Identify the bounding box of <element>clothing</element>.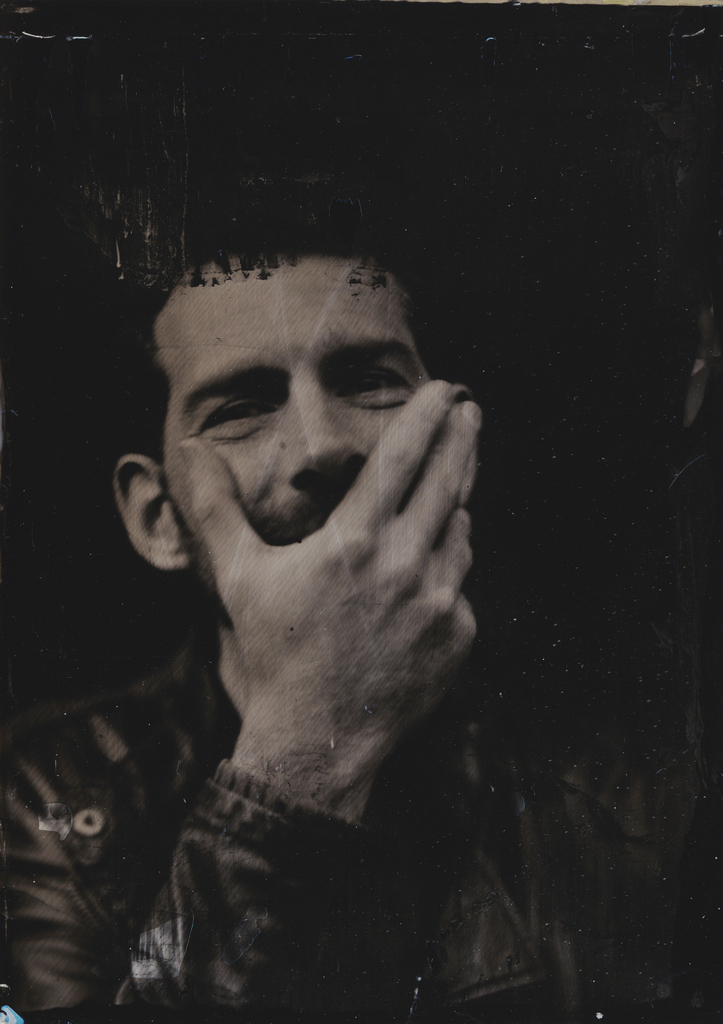
0,616,722,1023.
